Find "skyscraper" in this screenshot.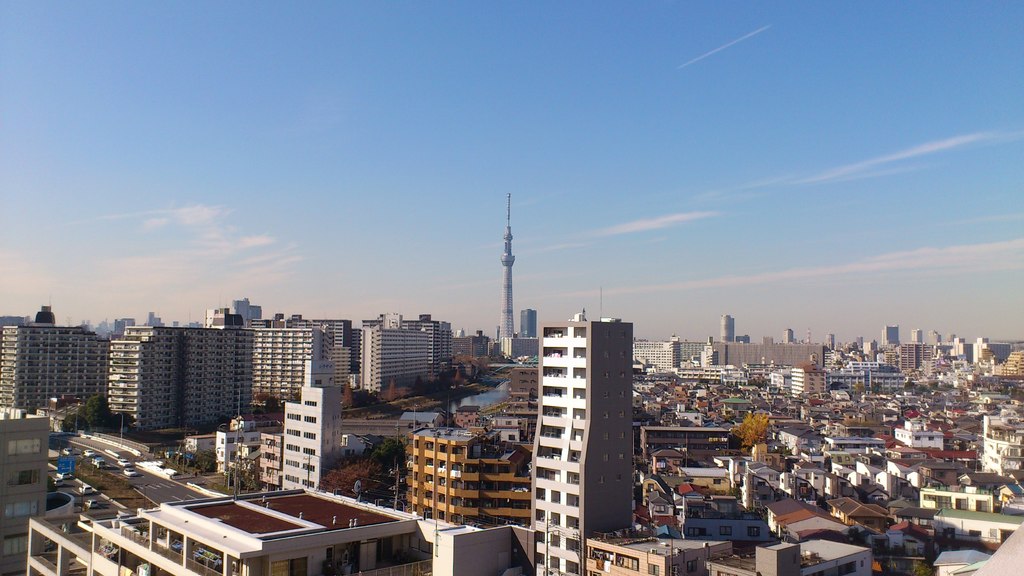
The bounding box for "skyscraper" is [left=486, top=184, right=525, bottom=349].
